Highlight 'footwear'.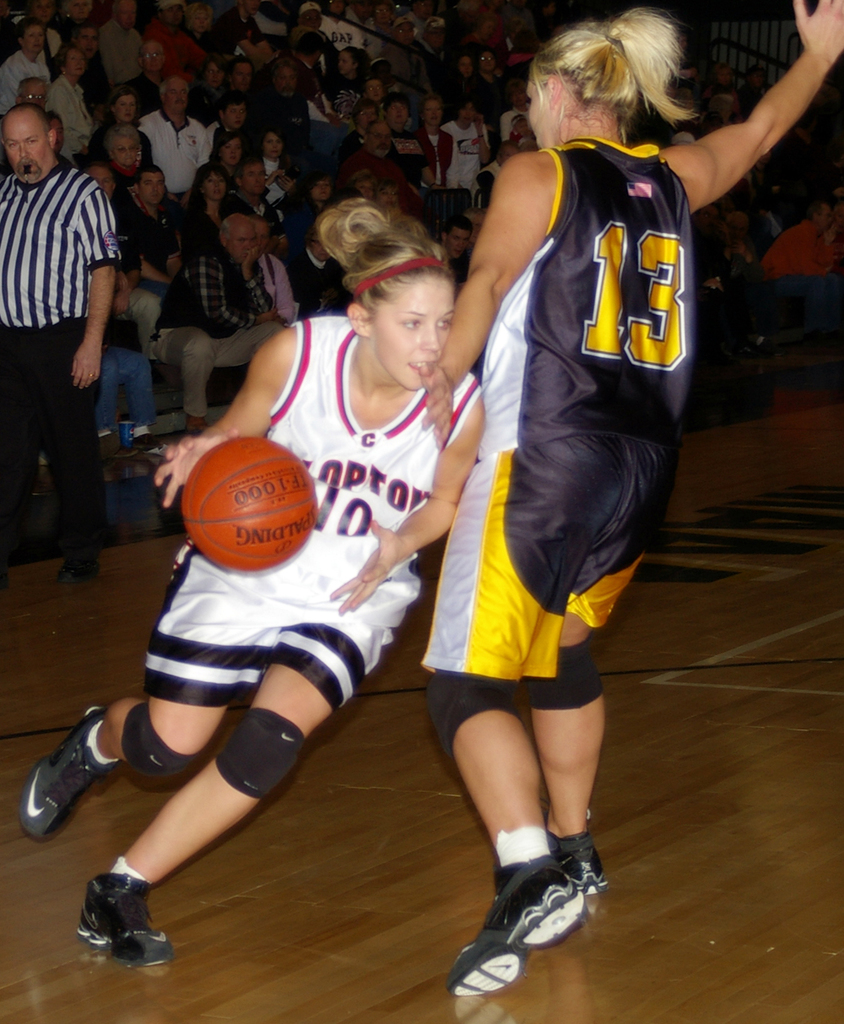
Highlighted region: detection(446, 857, 585, 1000).
